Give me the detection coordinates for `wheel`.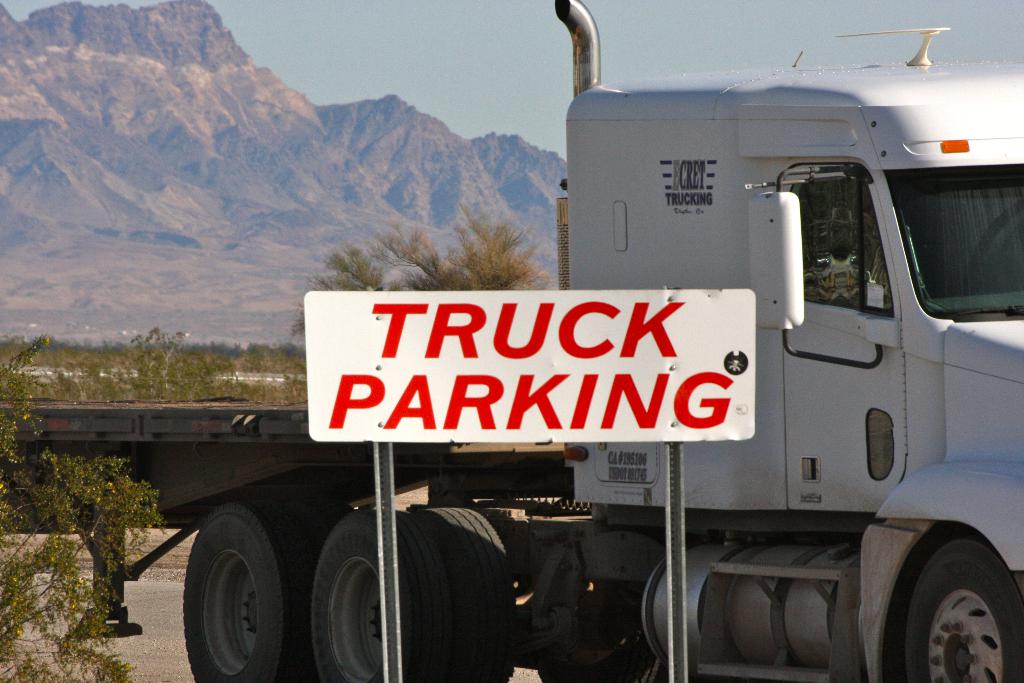
pyautogui.locateOnScreen(414, 508, 521, 682).
